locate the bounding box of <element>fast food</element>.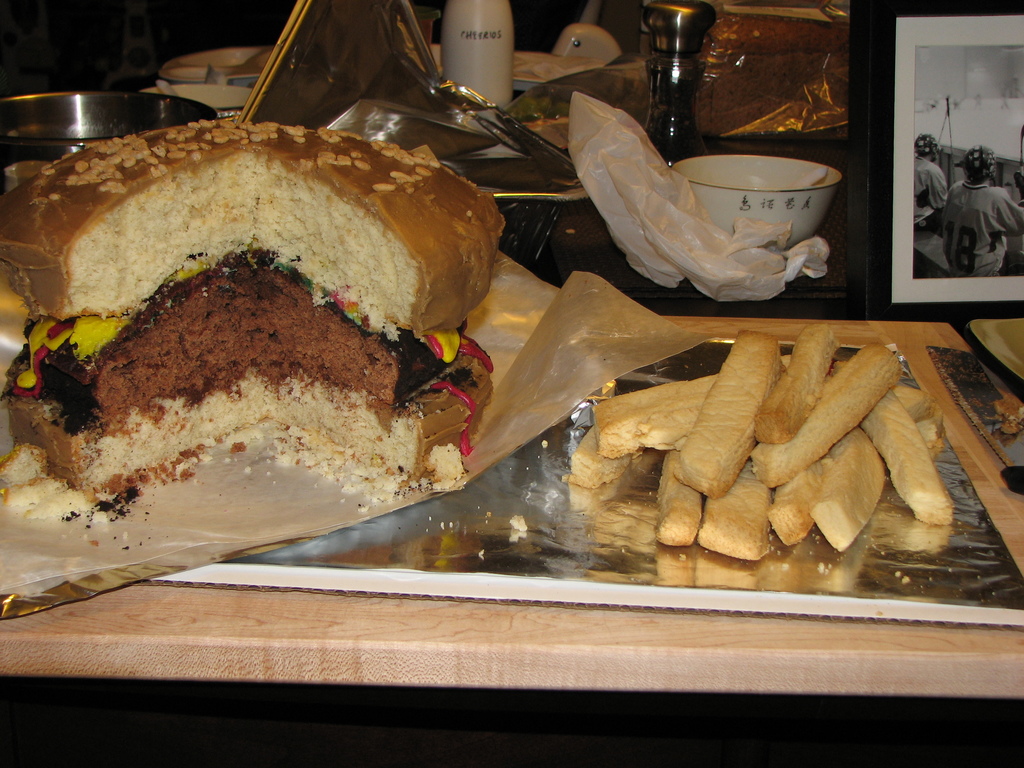
Bounding box: 761:354:908:486.
